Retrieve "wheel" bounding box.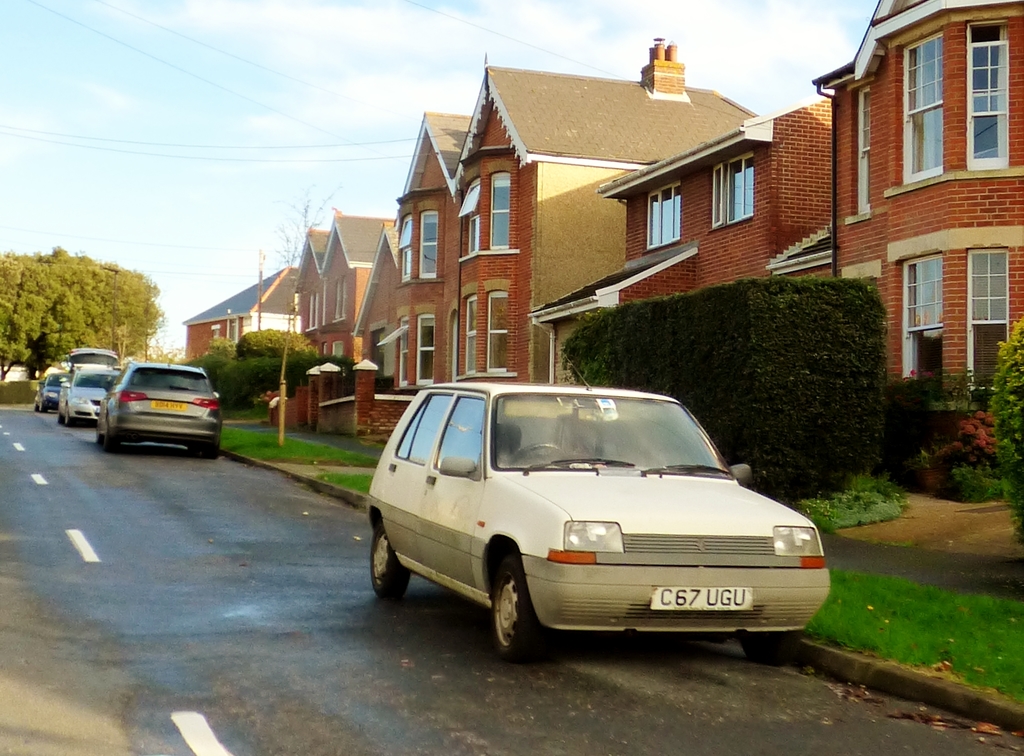
Bounding box: 476,561,552,654.
